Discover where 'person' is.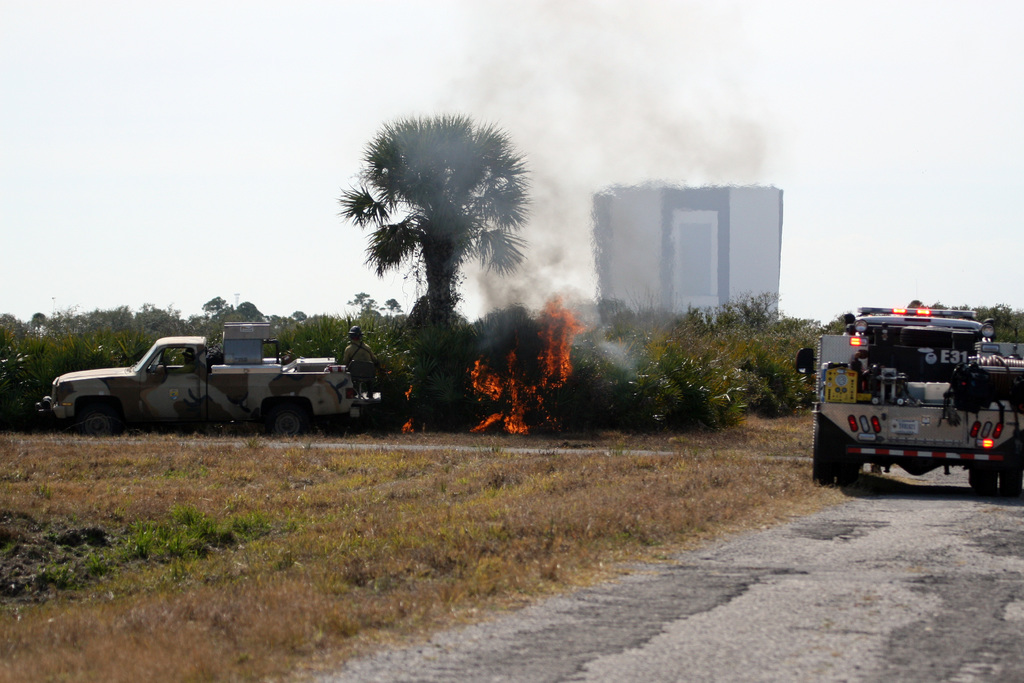
Discovered at bbox=[340, 325, 379, 387].
